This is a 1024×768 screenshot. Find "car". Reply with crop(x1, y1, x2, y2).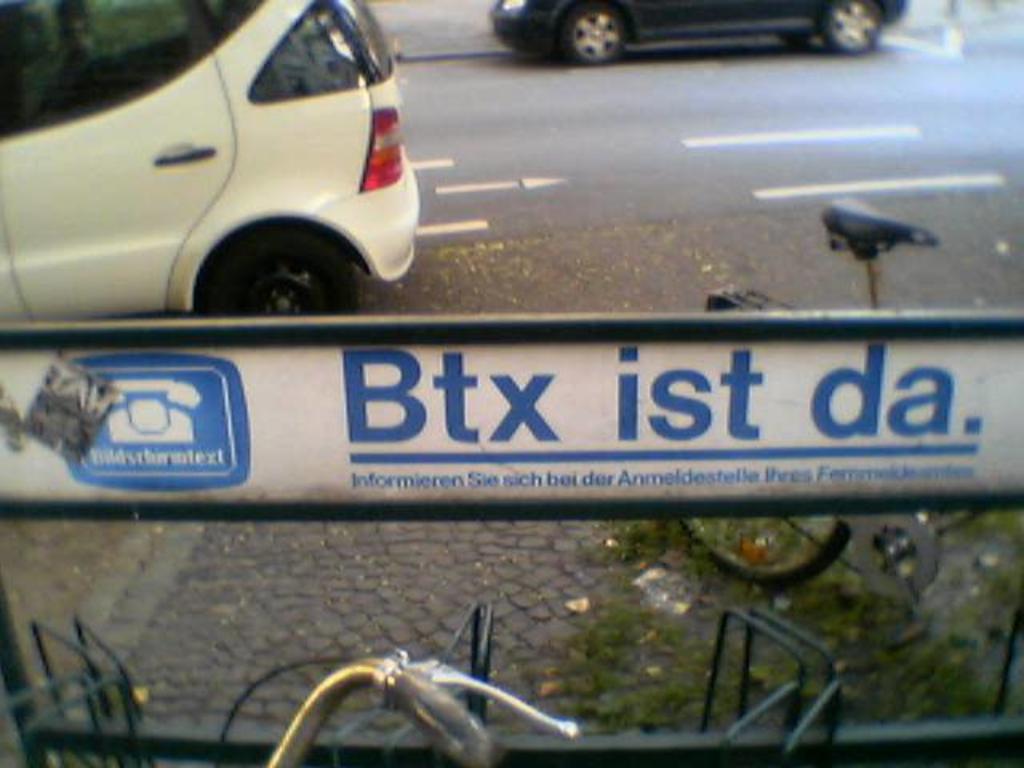
crop(0, 0, 432, 322).
